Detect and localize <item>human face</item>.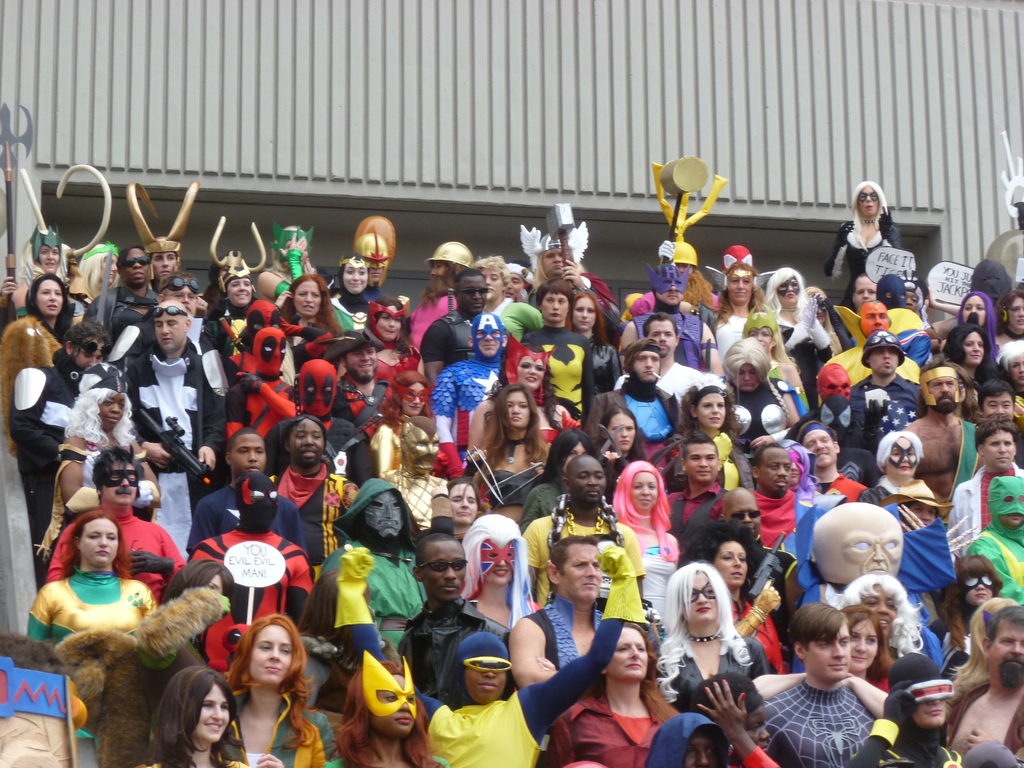
Localized at [left=501, top=388, right=531, bottom=433].
